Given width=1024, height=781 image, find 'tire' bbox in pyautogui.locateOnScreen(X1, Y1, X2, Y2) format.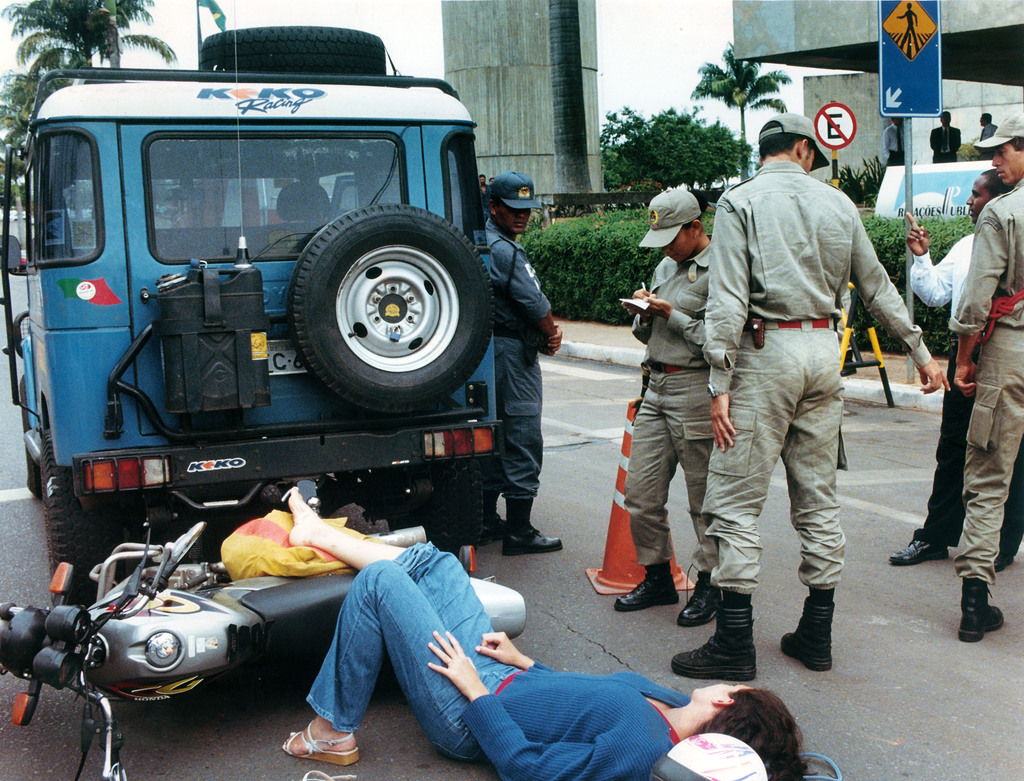
pyautogui.locateOnScreen(47, 420, 118, 611).
